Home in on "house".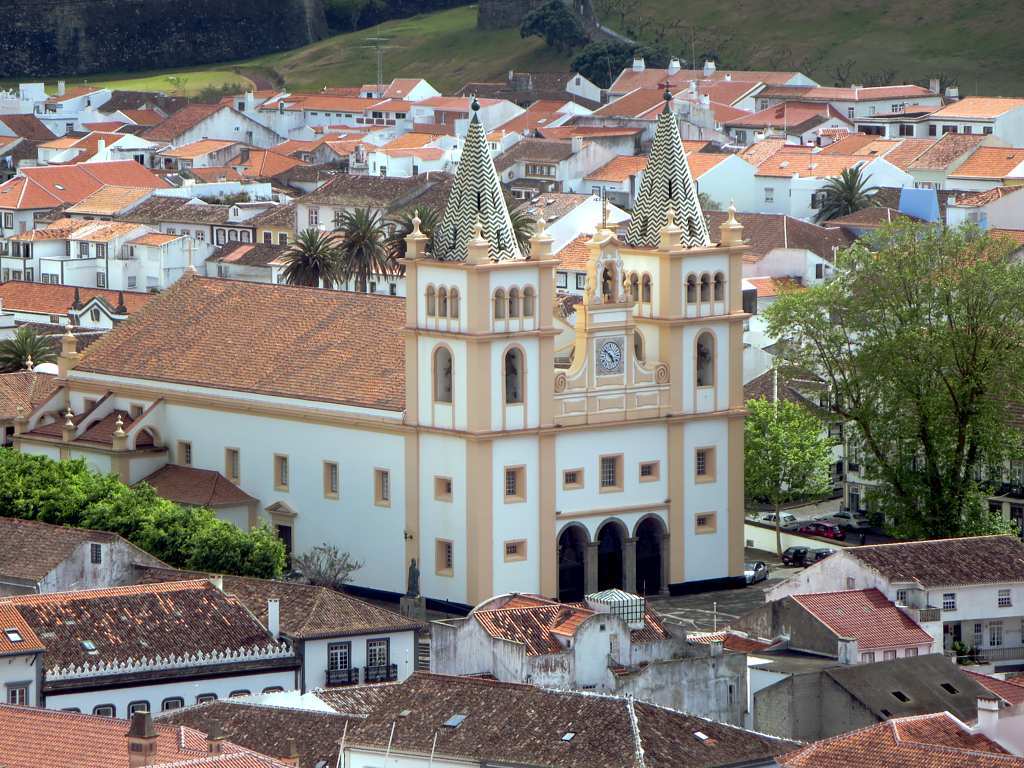
Homed in at bbox(146, 687, 342, 767).
